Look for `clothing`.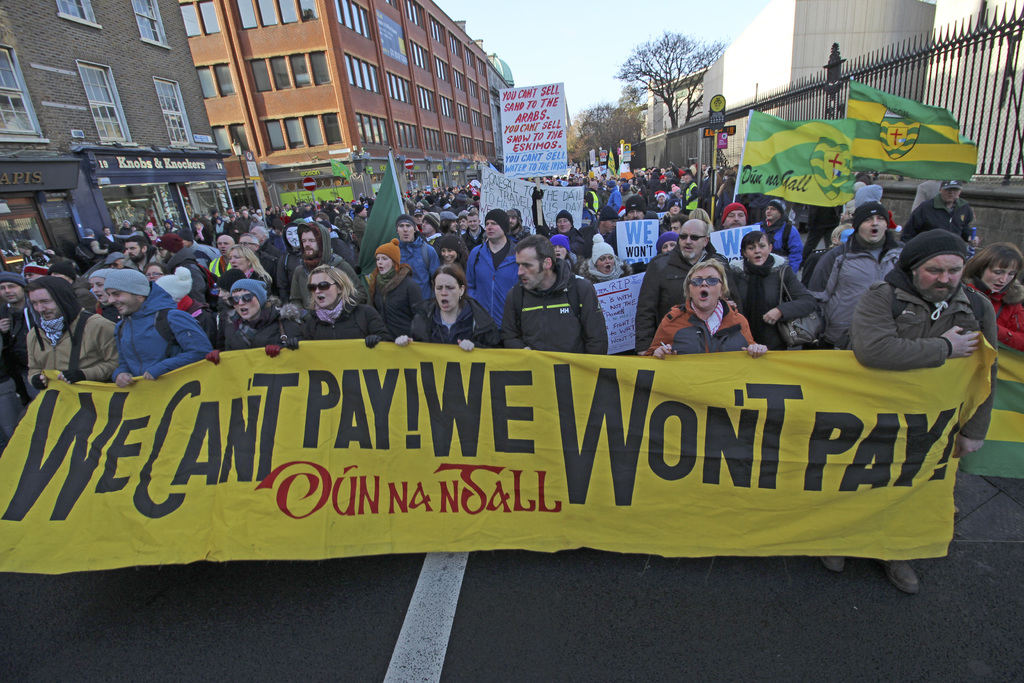
Found: (left=374, top=242, right=406, bottom=265).
